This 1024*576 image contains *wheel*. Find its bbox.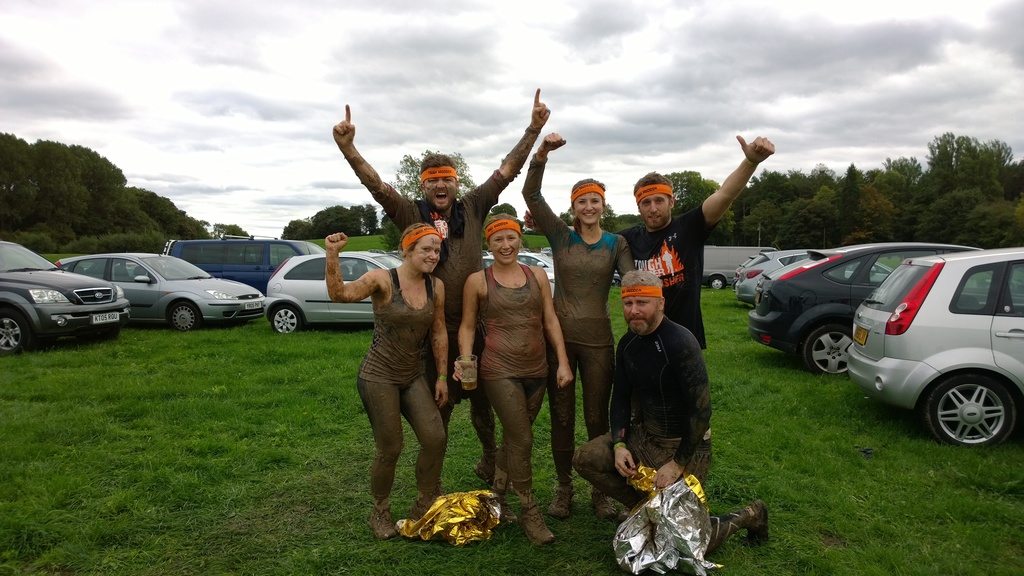
[170, 304, 198, 332].
